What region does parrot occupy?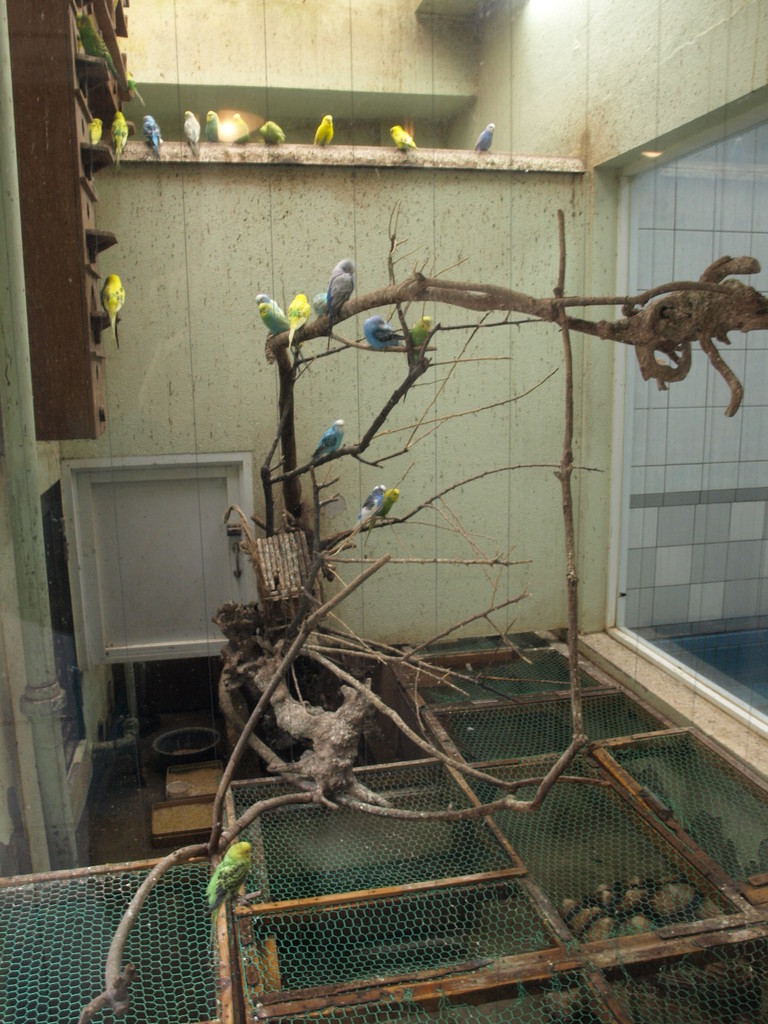
232, 112, 247, 145.
